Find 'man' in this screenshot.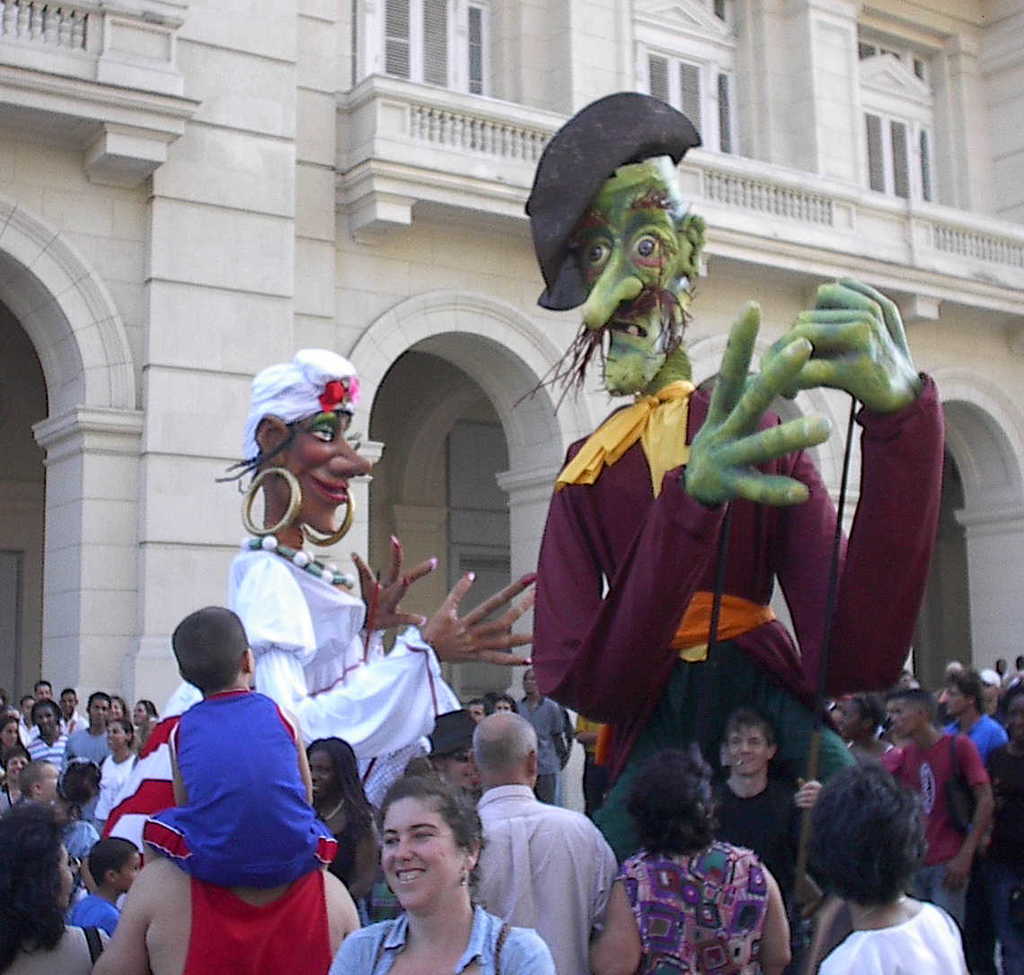
The bounding box for 'man' is bbox=(464, 732, 614, 963).
